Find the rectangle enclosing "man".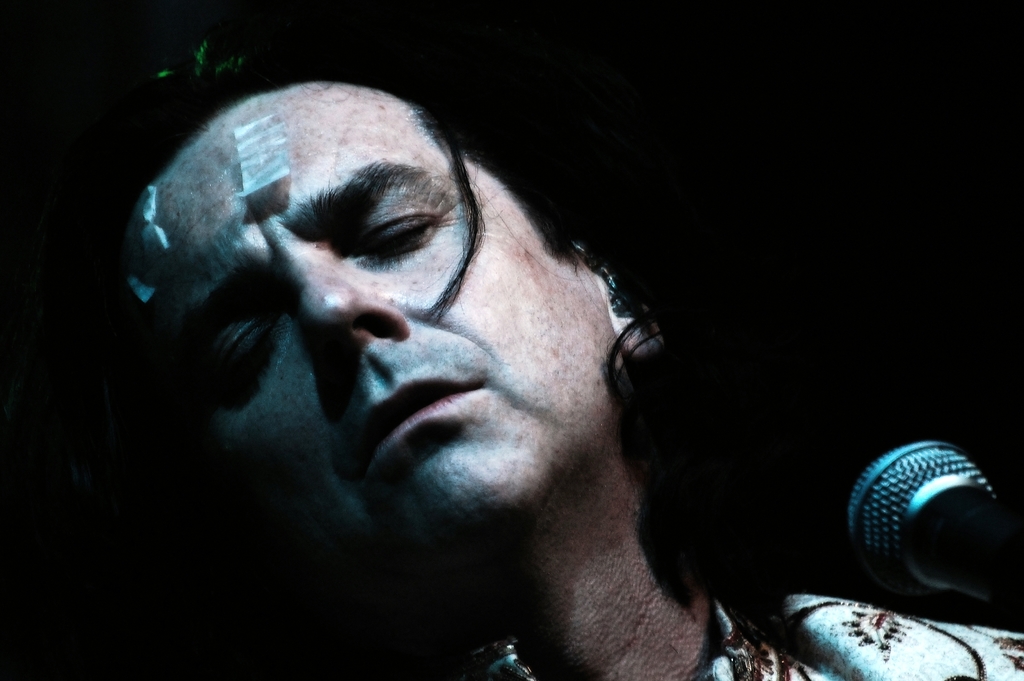
97/0/1013/680.
